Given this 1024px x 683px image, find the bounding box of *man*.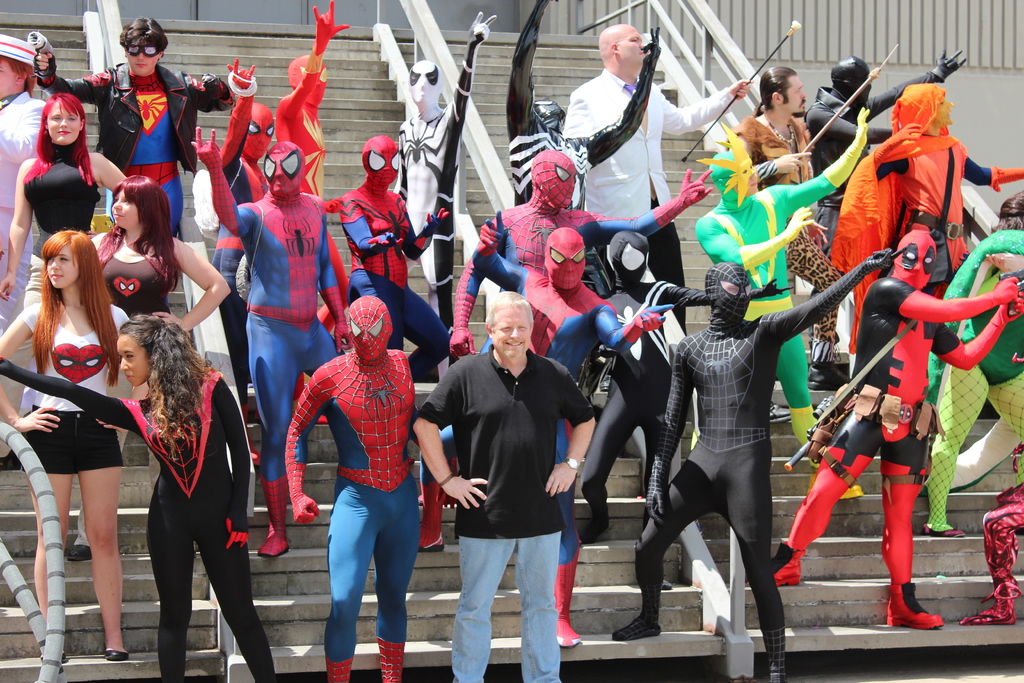
471:206:676:650.
